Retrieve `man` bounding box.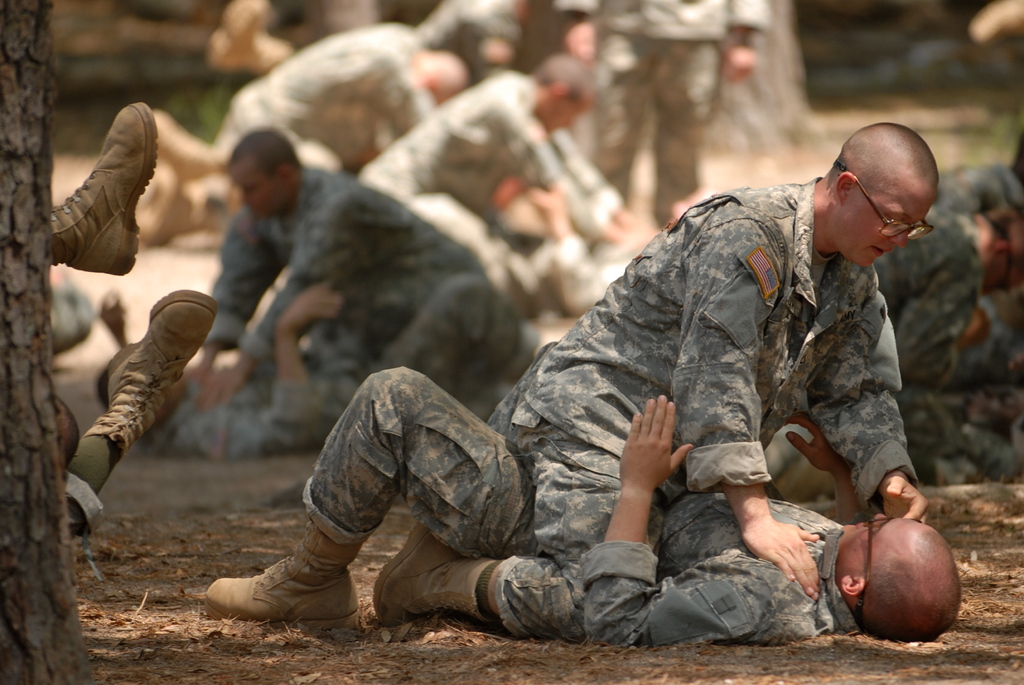
Bounding box: 132, 19, 467, 242.
